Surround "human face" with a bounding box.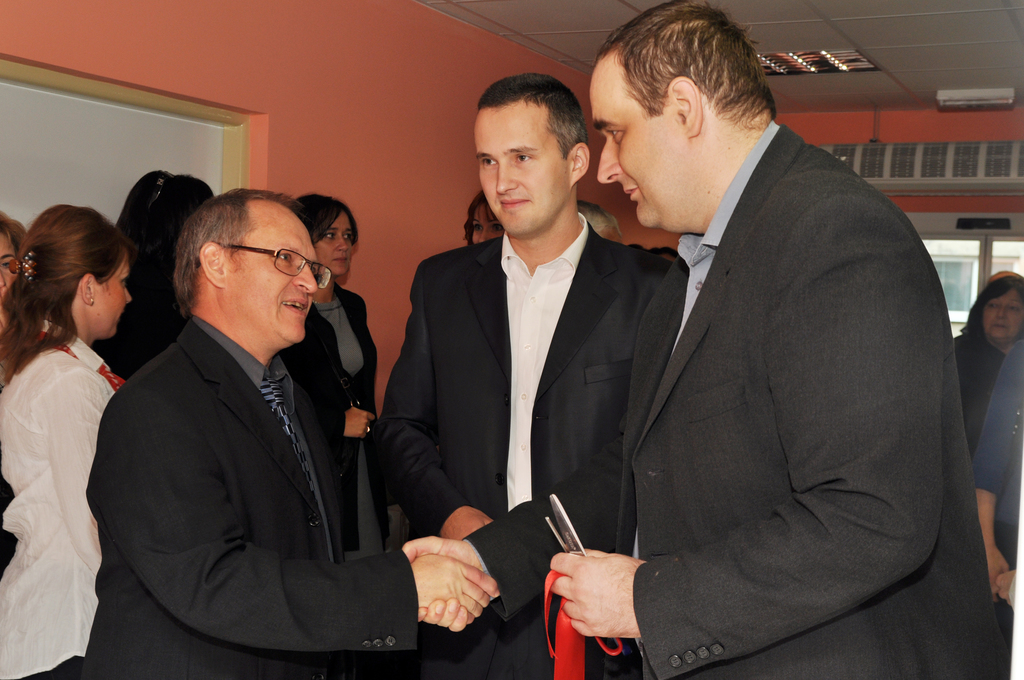
(x1=312, y1=211, x2=351, y2=276).
